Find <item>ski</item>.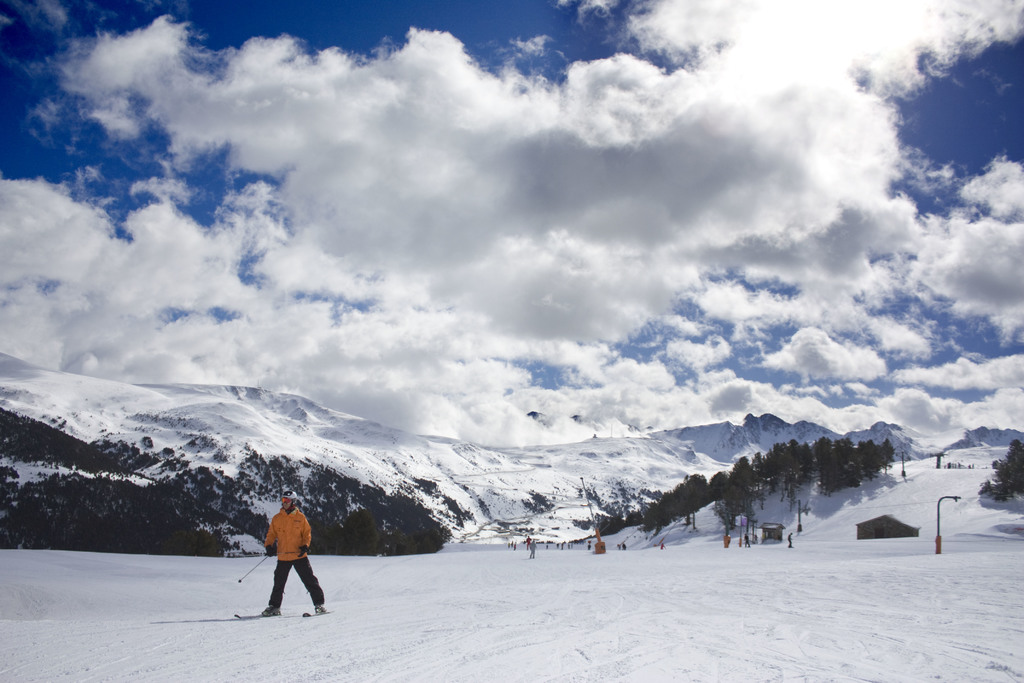
[216,597,291,630].
